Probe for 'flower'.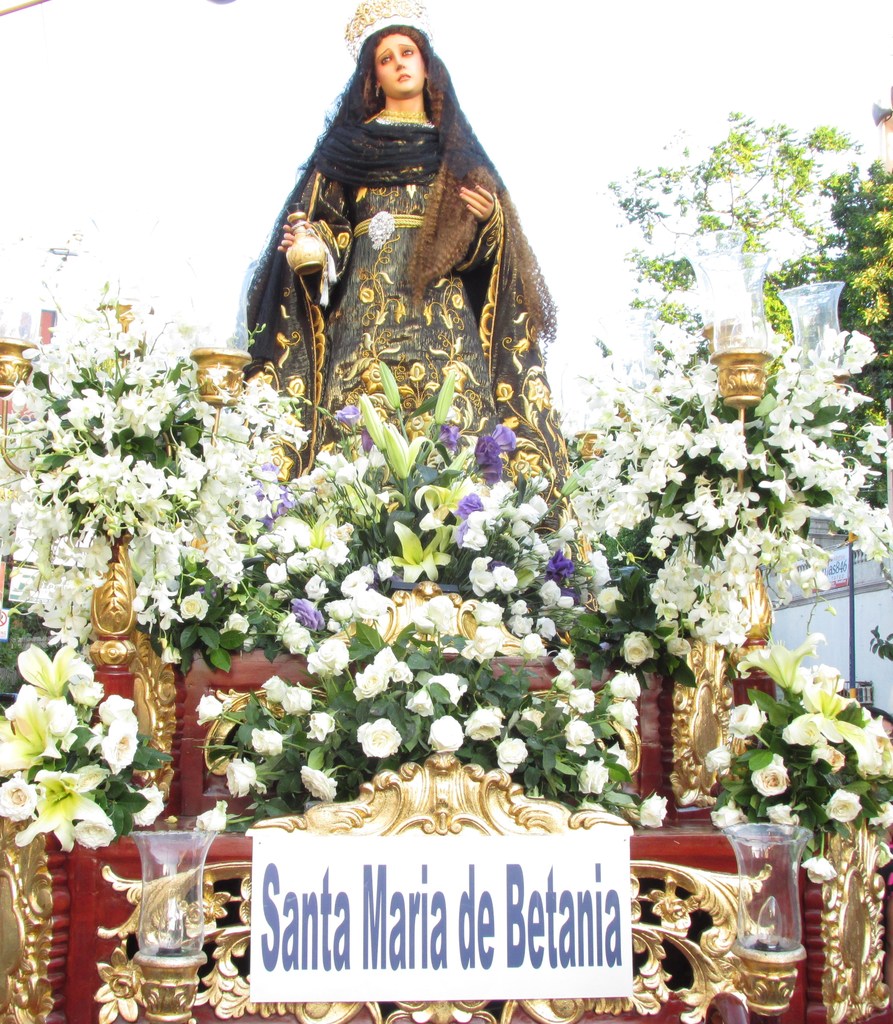
Probe result: {"x1": 767, "y1": 801, "x2": 794, "y2": 832}.
